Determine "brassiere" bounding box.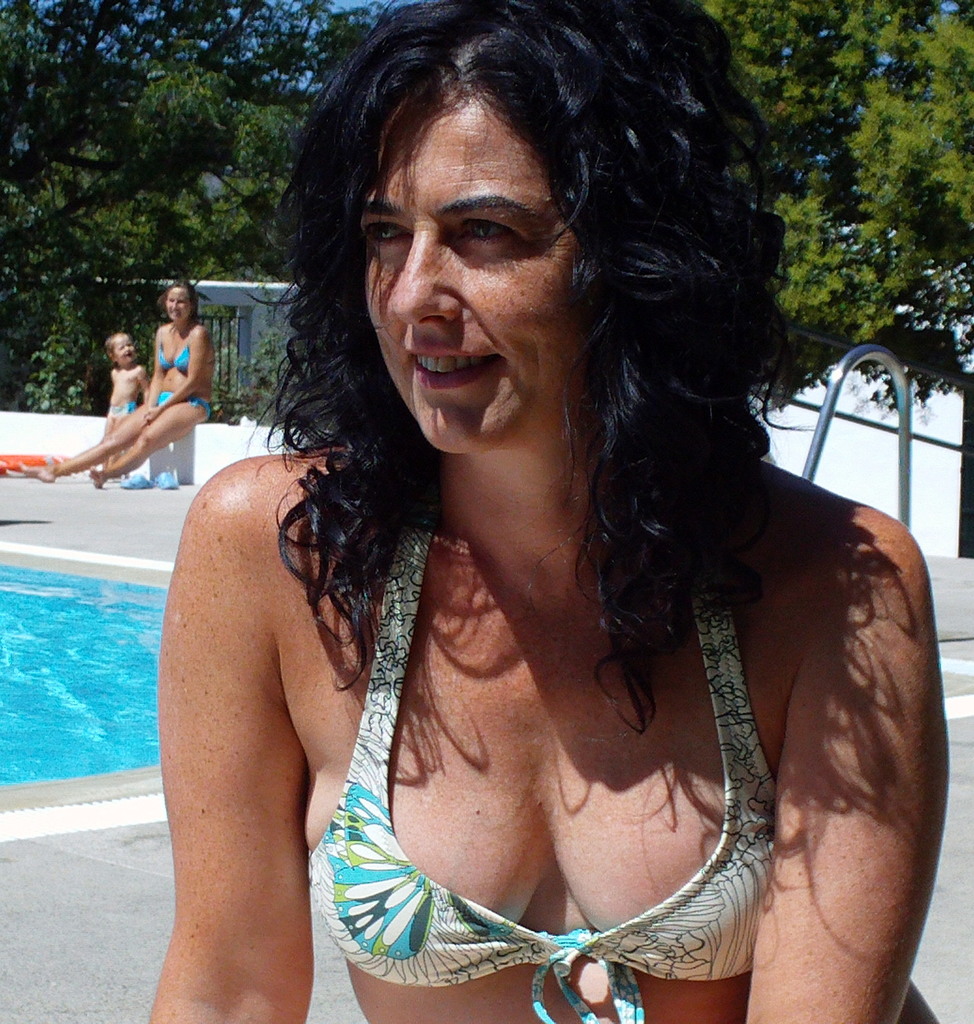
Determined: 157/332/193/374.
